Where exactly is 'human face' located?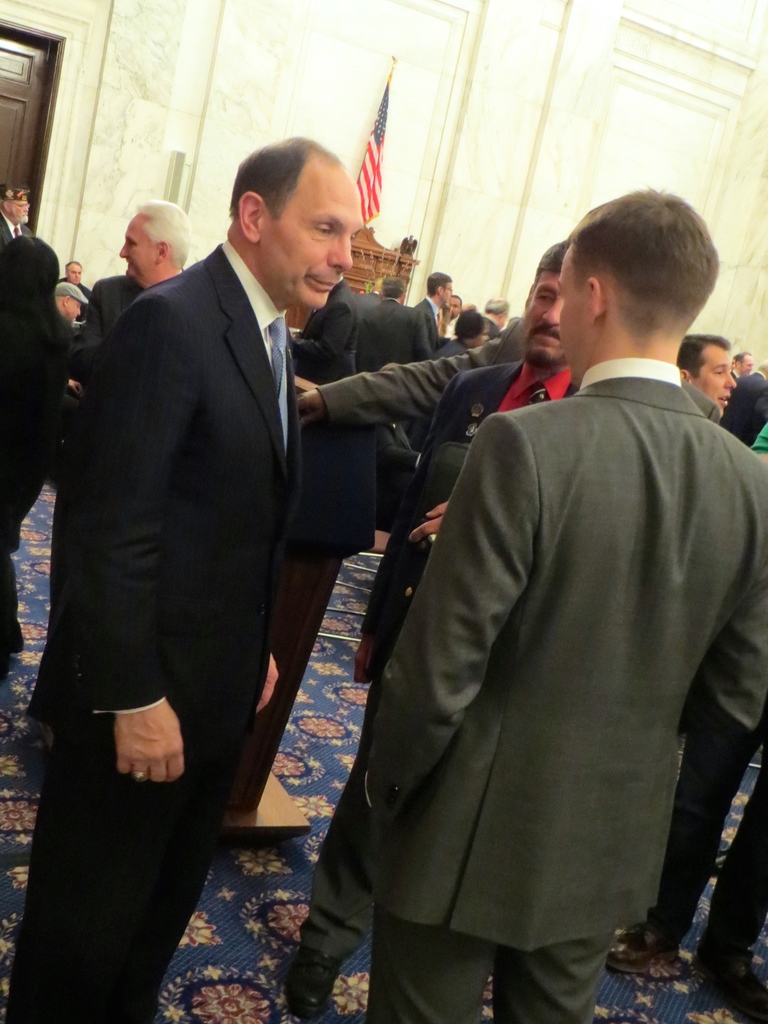
Its bounding box is [4, 191, 23, 228].
